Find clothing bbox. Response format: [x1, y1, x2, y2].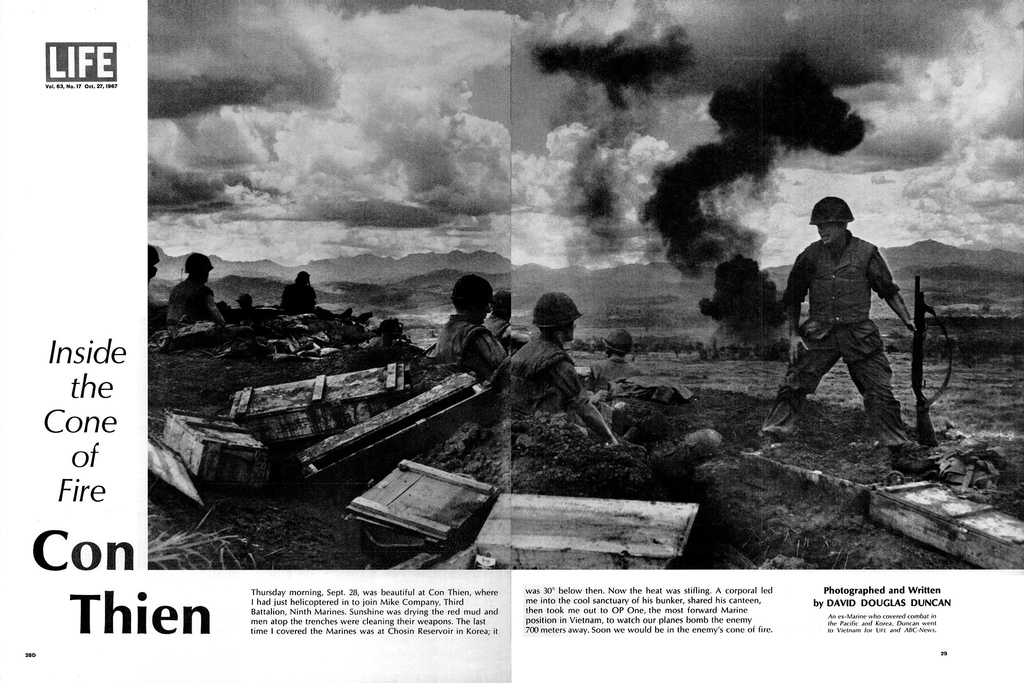
[165, 250, 225, 329].
